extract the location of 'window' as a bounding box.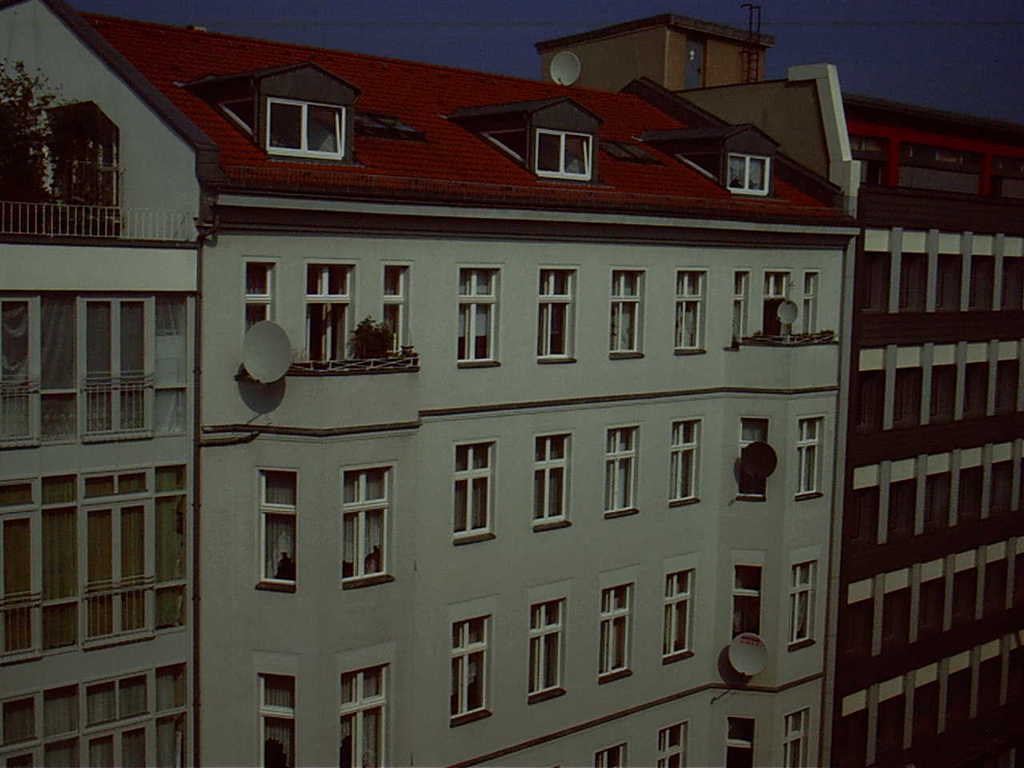
x1=526, y1=594, x2=568, y2=704.
